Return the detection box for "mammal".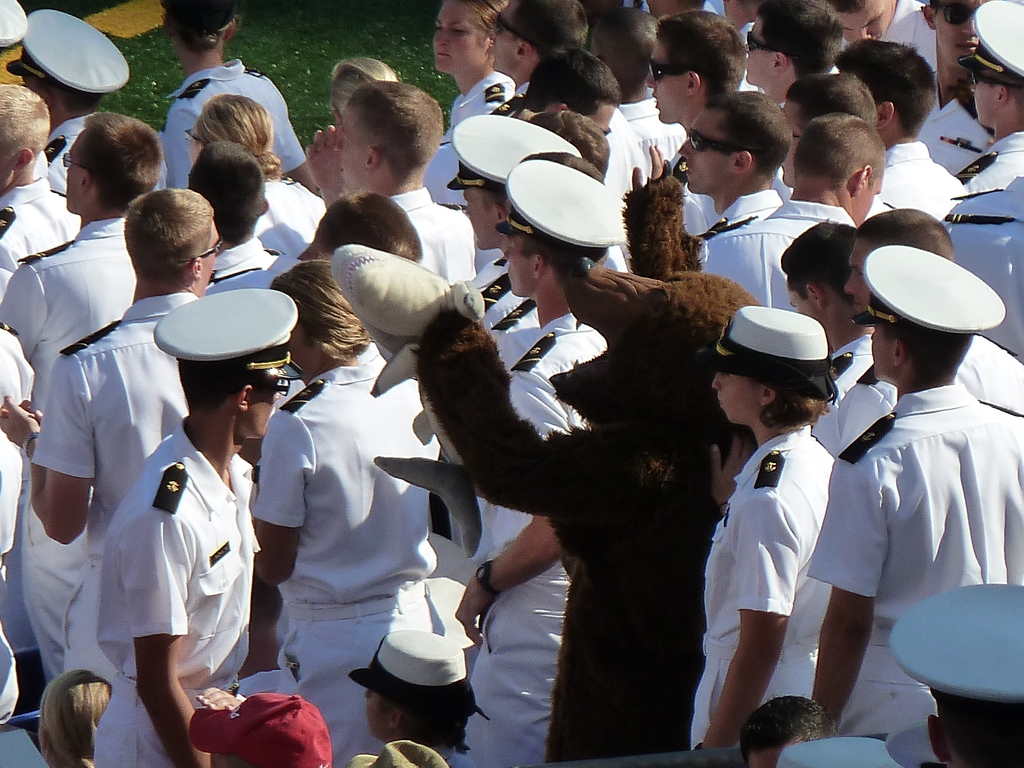
pyautogui.locateOnScreen(7, 7, 134, 202).
